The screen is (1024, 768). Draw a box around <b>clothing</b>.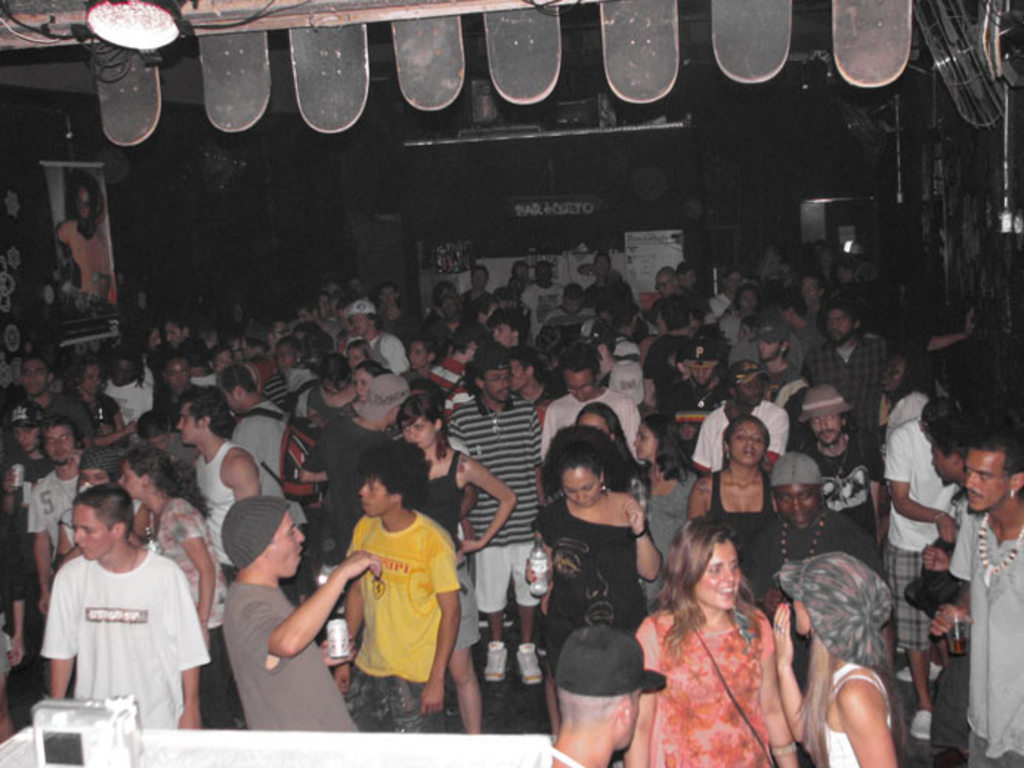
635, 458, 690, 606.
